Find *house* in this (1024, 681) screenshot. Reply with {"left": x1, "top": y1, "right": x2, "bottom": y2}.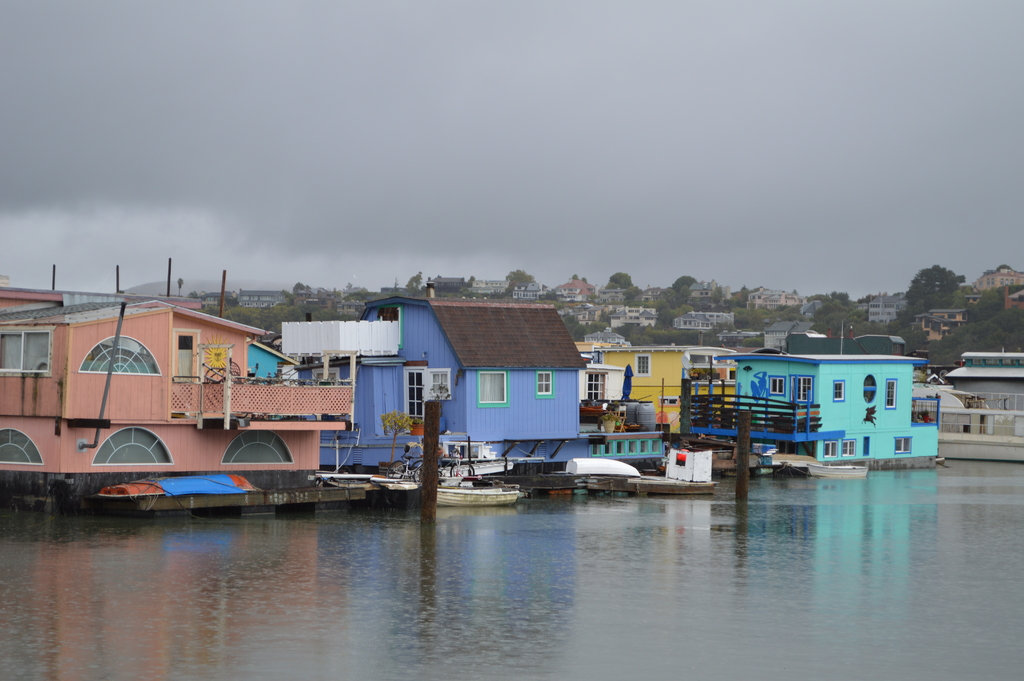
{"left": 0, "top": 295, "right": 358, "bottom": 509}.
